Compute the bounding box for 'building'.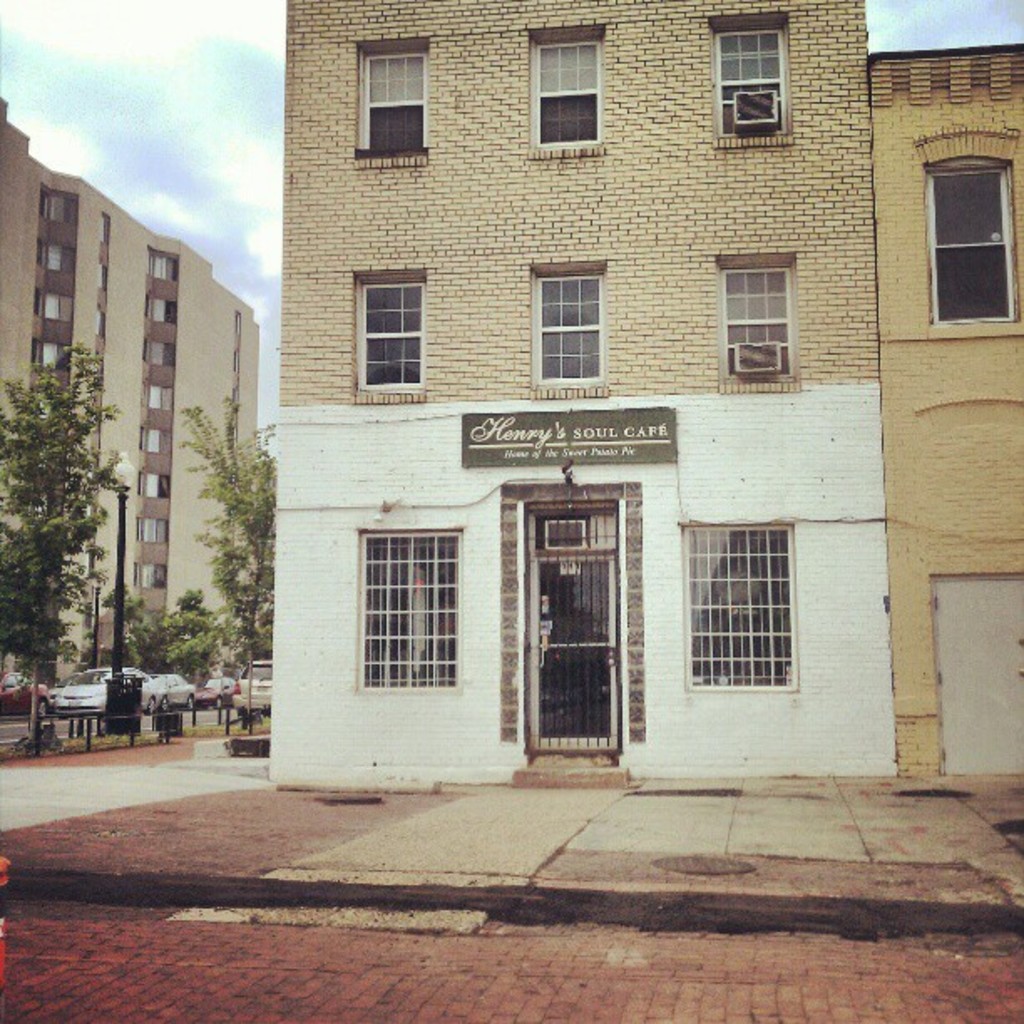
crop(0, 99, 259, 694).
